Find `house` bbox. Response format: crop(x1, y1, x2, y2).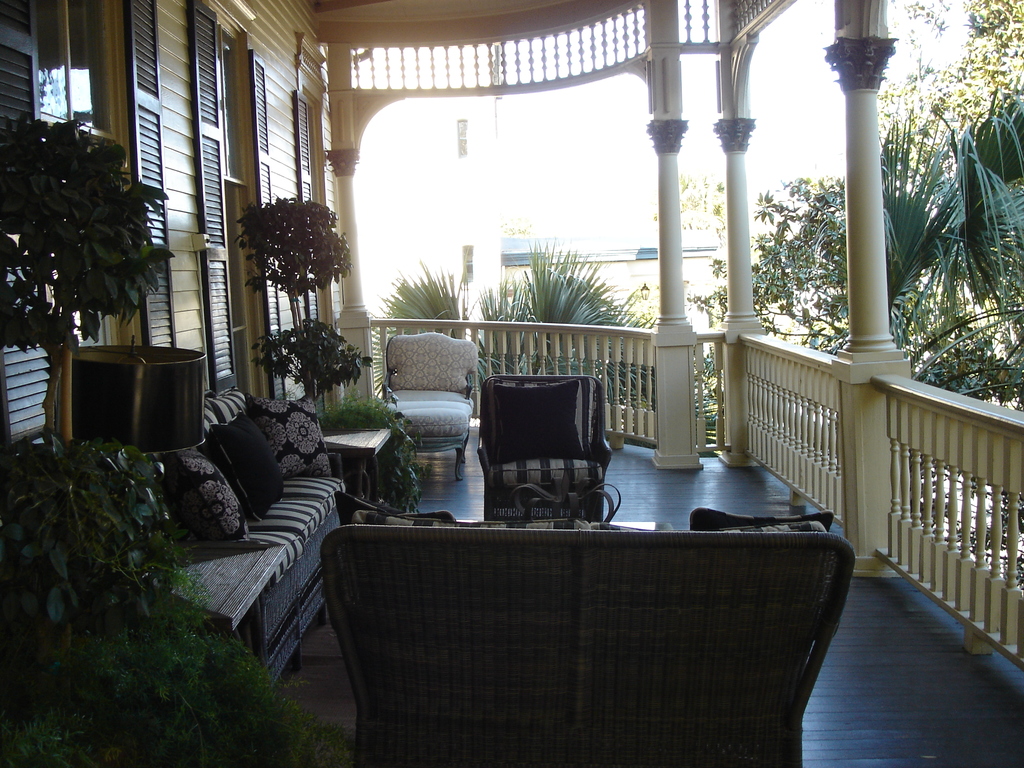
crop(65, 0, 1009, 734).
